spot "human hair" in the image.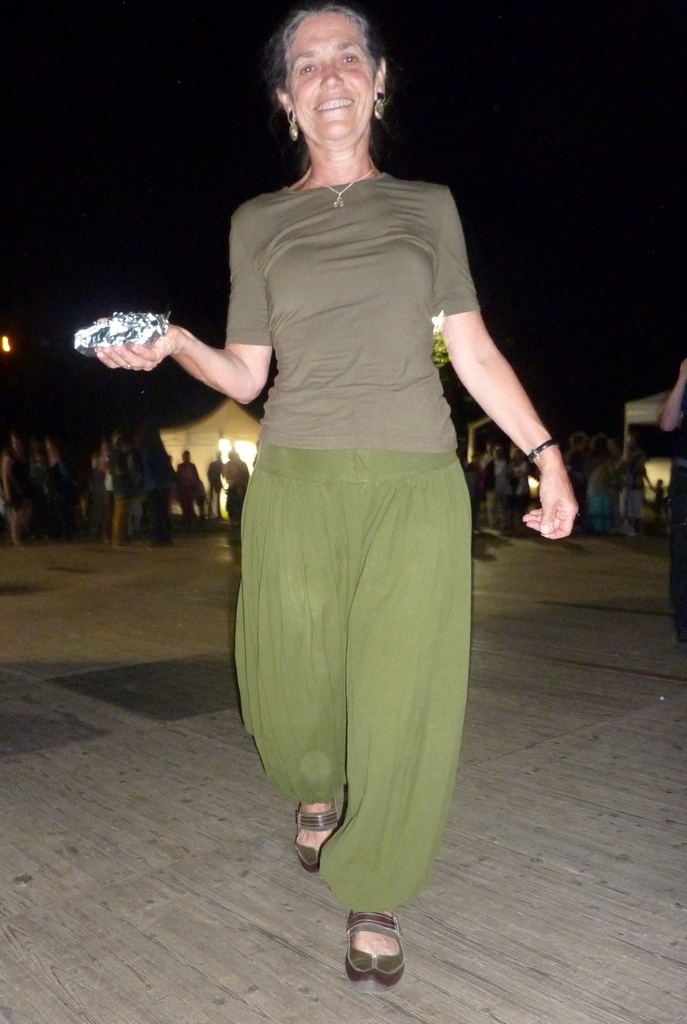
"human hair" found at x1=263 y1=12 x2=380 y2=137.
